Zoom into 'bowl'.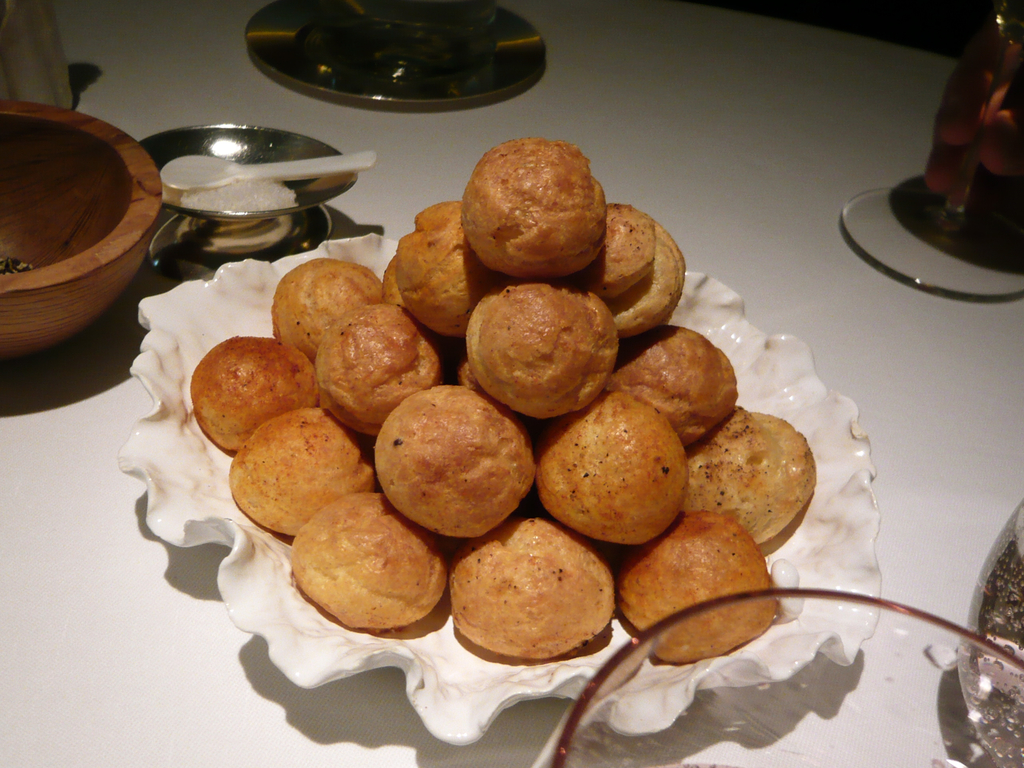
Zoom target: [left=0, top=119, right=157, bottom=341].
